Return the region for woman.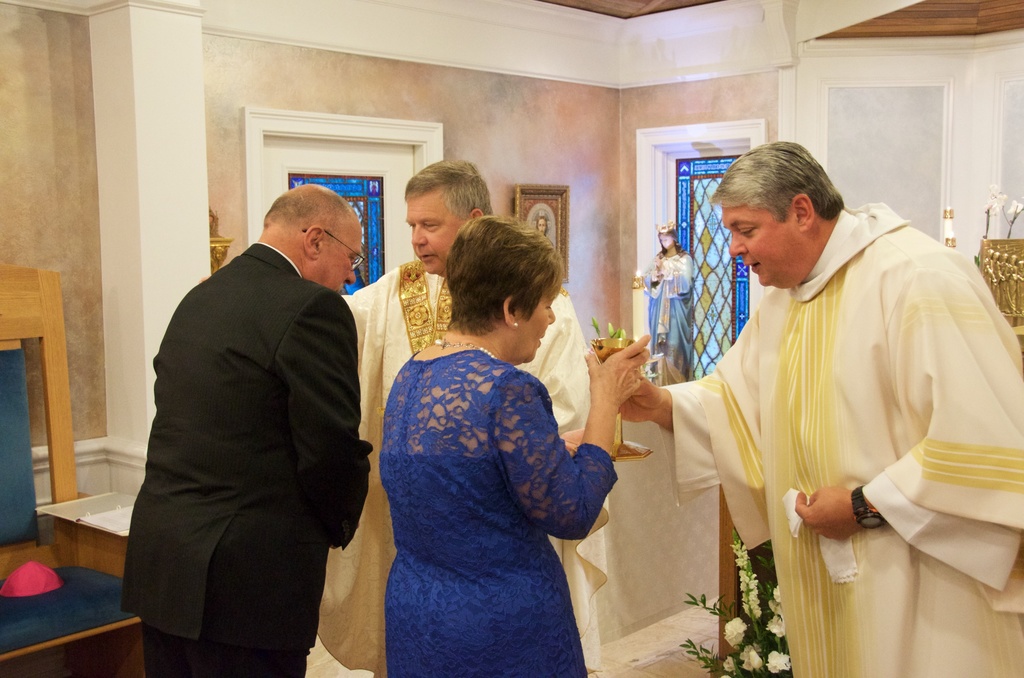
left=631, top=218, right=698, bottom=385.
